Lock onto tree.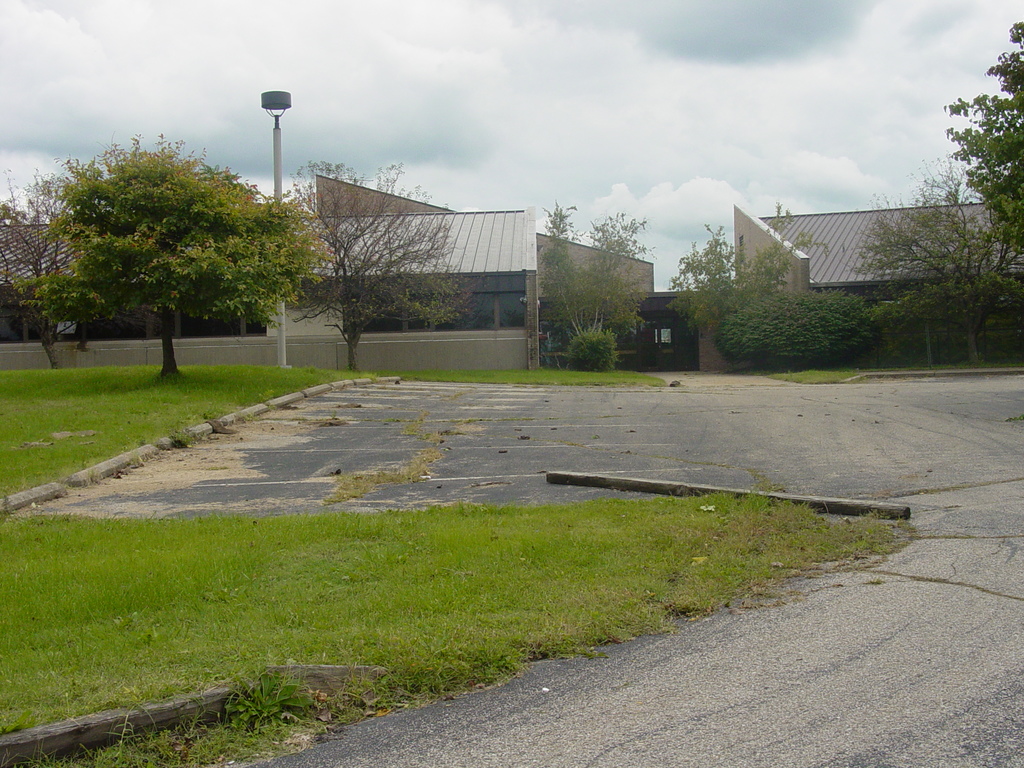
Locked: region(283, 161, 480, 369).
